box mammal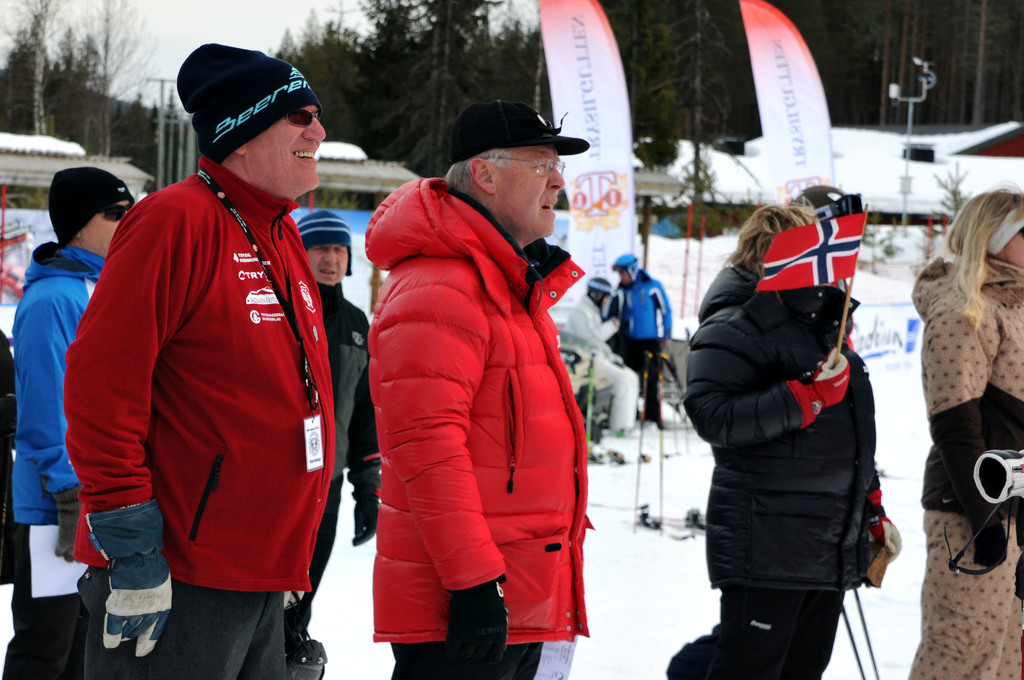
bbox=(296, 210, 383, 679)
